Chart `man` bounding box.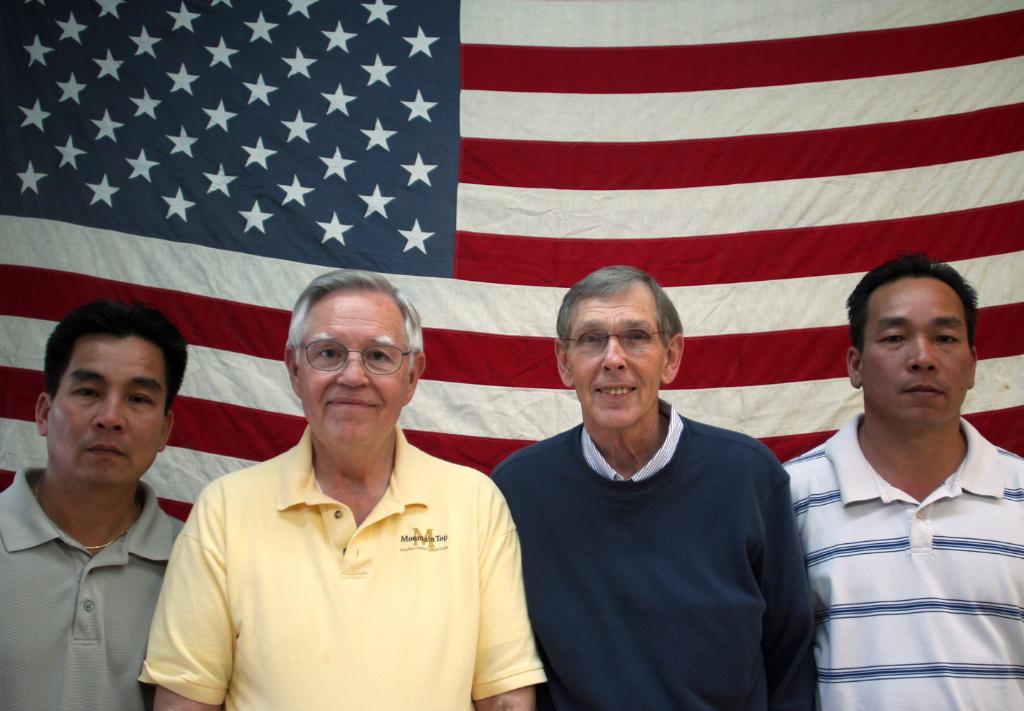
Charted: bbox(776, 248, 1023, 710).
